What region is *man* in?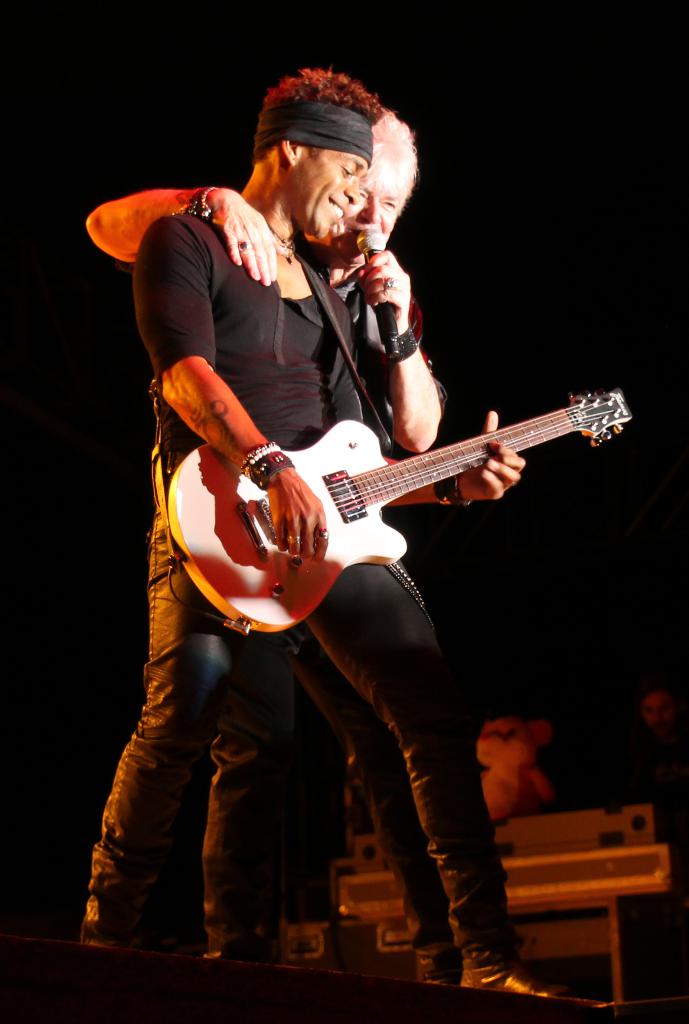
<bbox>81, 109, 444, 950</bbox>.
